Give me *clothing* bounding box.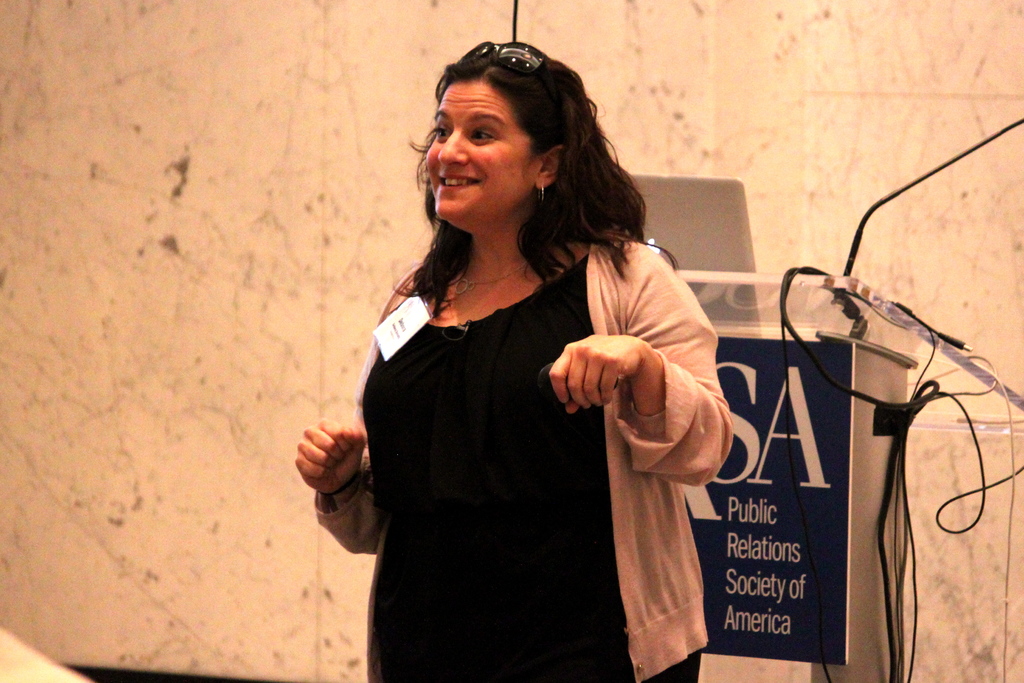
(left=339, top=216, right=691, bottom=653).
